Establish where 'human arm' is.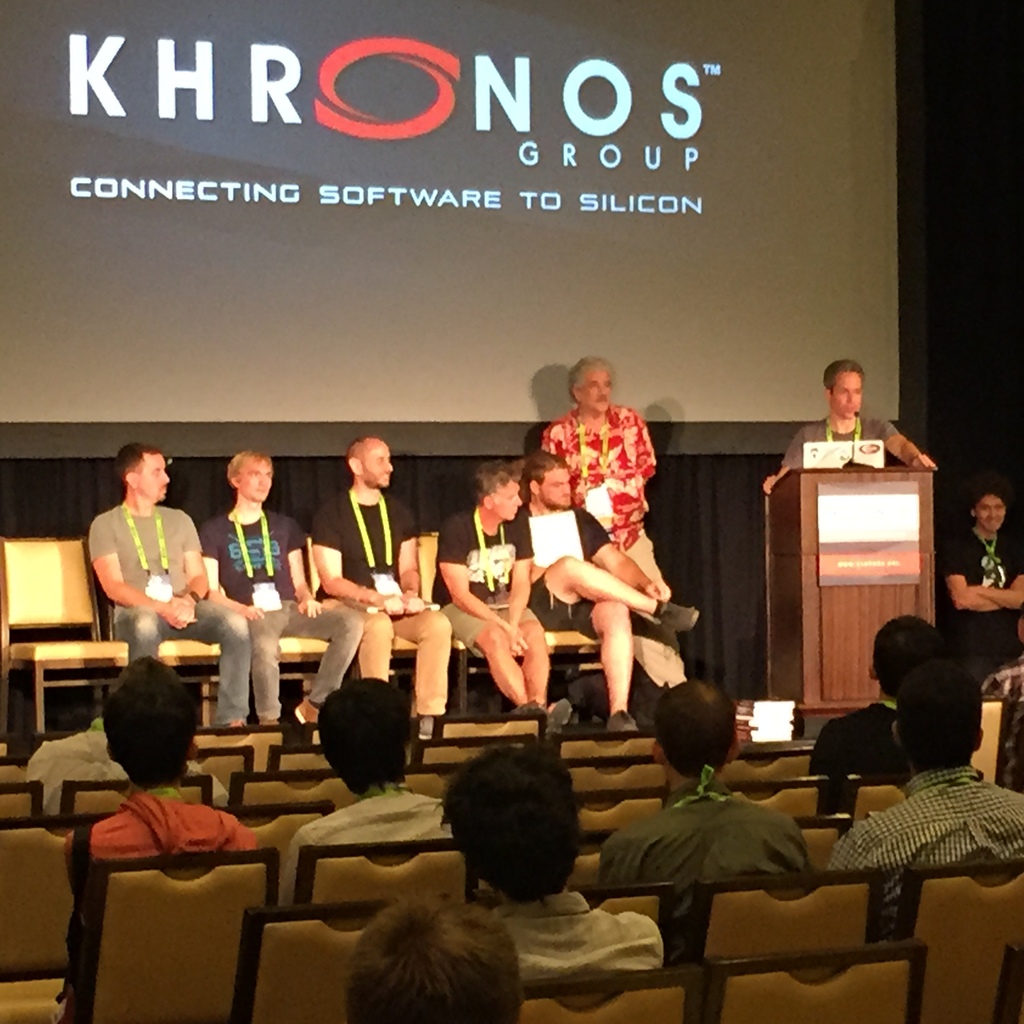
Established at Rect(944, 536, 1016, 616).
